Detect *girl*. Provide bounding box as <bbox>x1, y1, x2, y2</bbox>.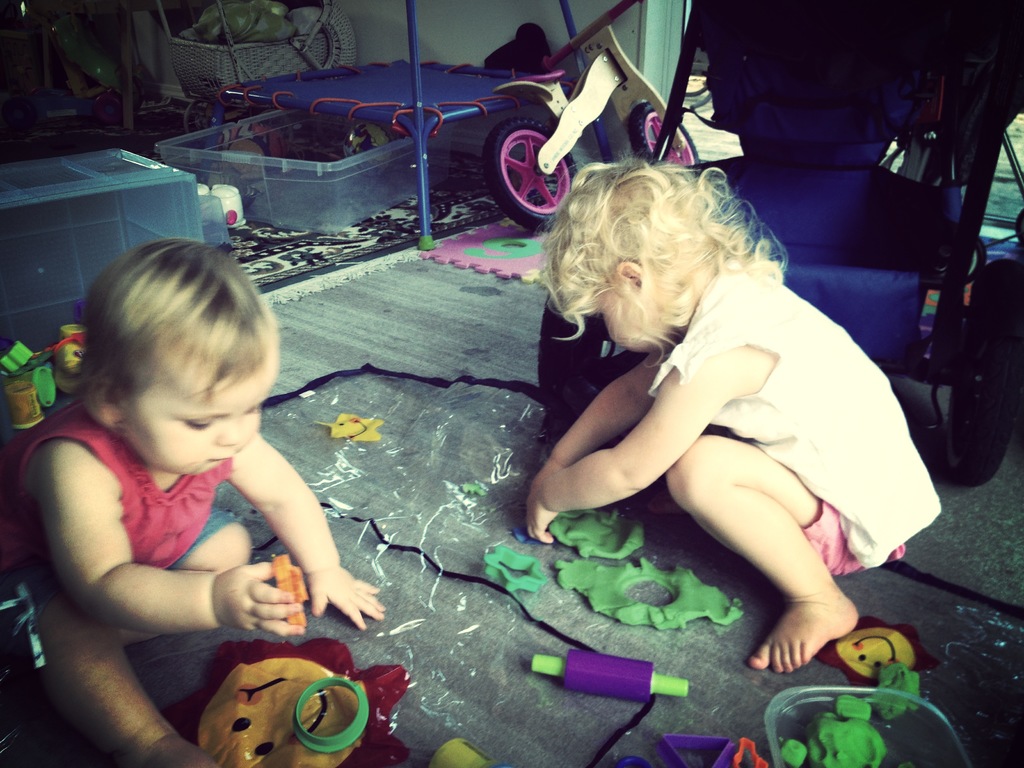
<bbox>0, 237, 381, 767</bbox>.
